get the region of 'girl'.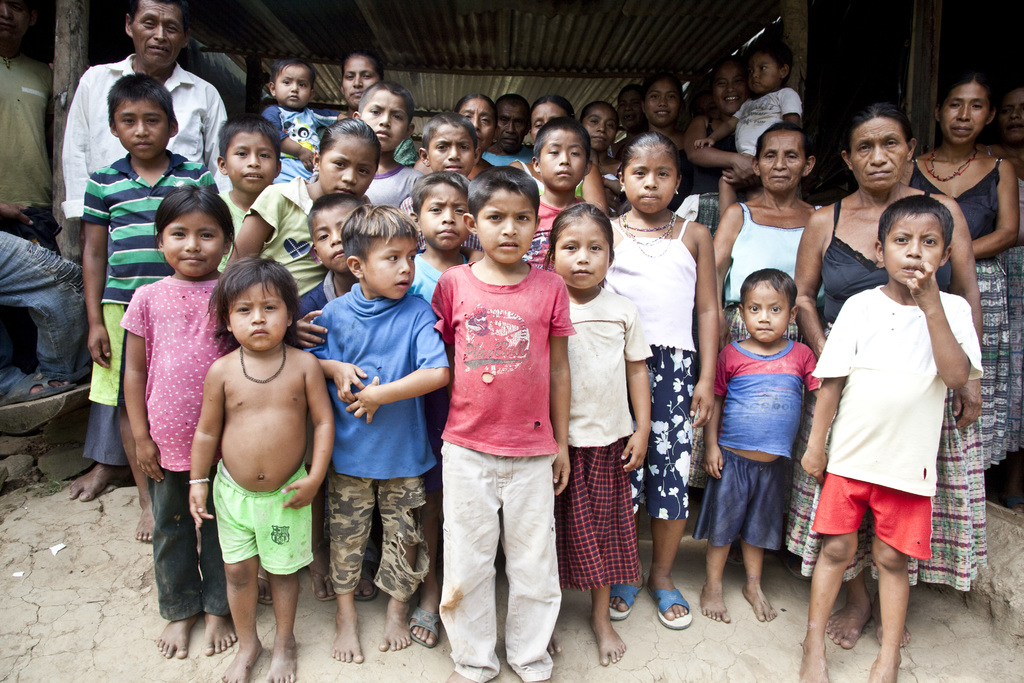
region(236, 114, 375, 310).
